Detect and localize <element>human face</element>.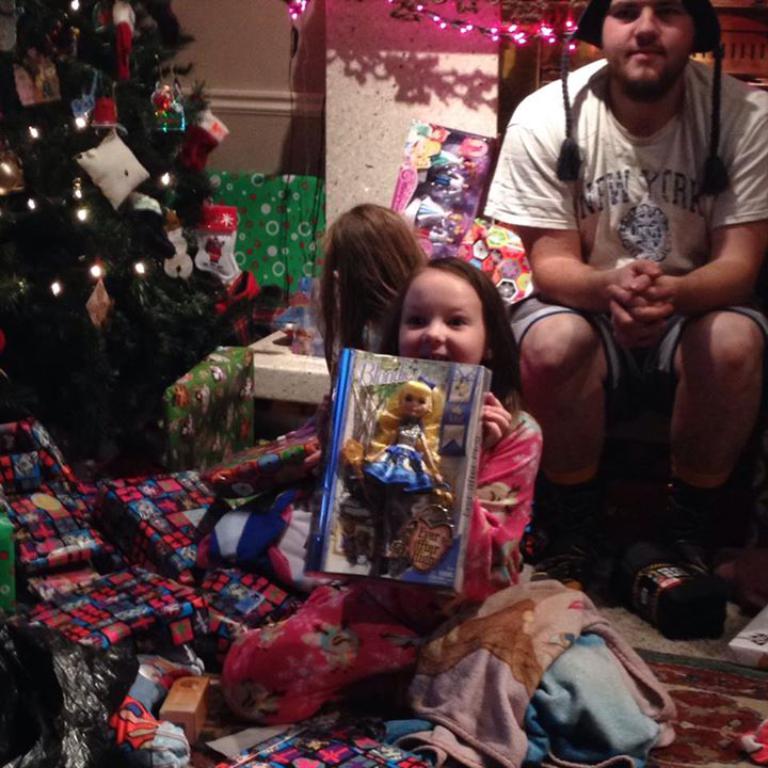
Localized at left=399, top=383, right=429, bottom=418.
